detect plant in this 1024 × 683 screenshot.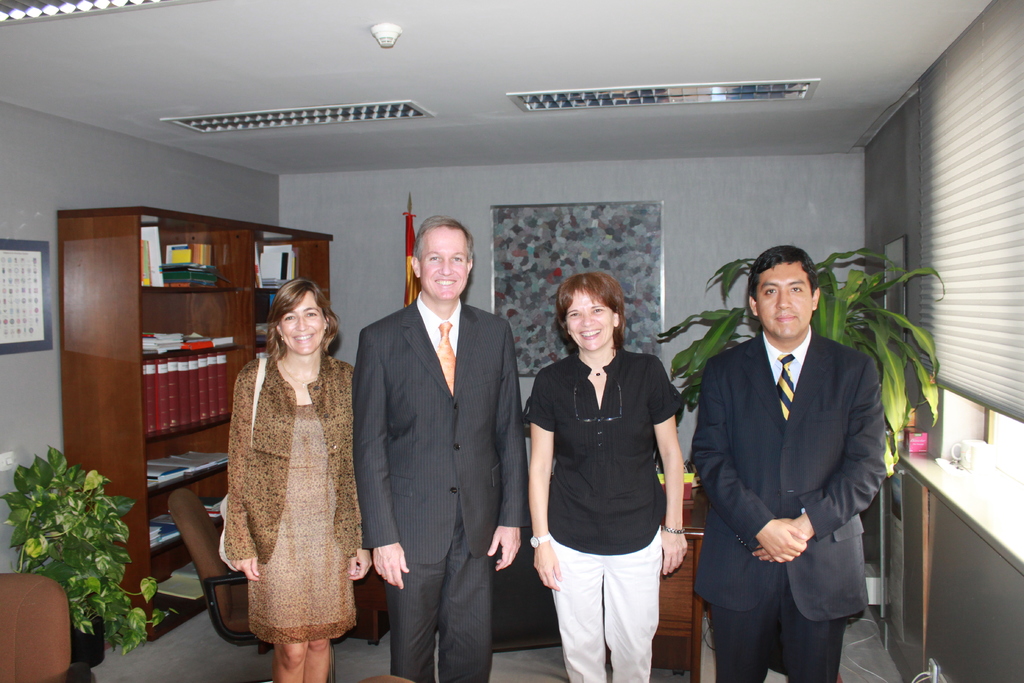
Detection: (x1=630, y1=248, x2=950, y2=494).
